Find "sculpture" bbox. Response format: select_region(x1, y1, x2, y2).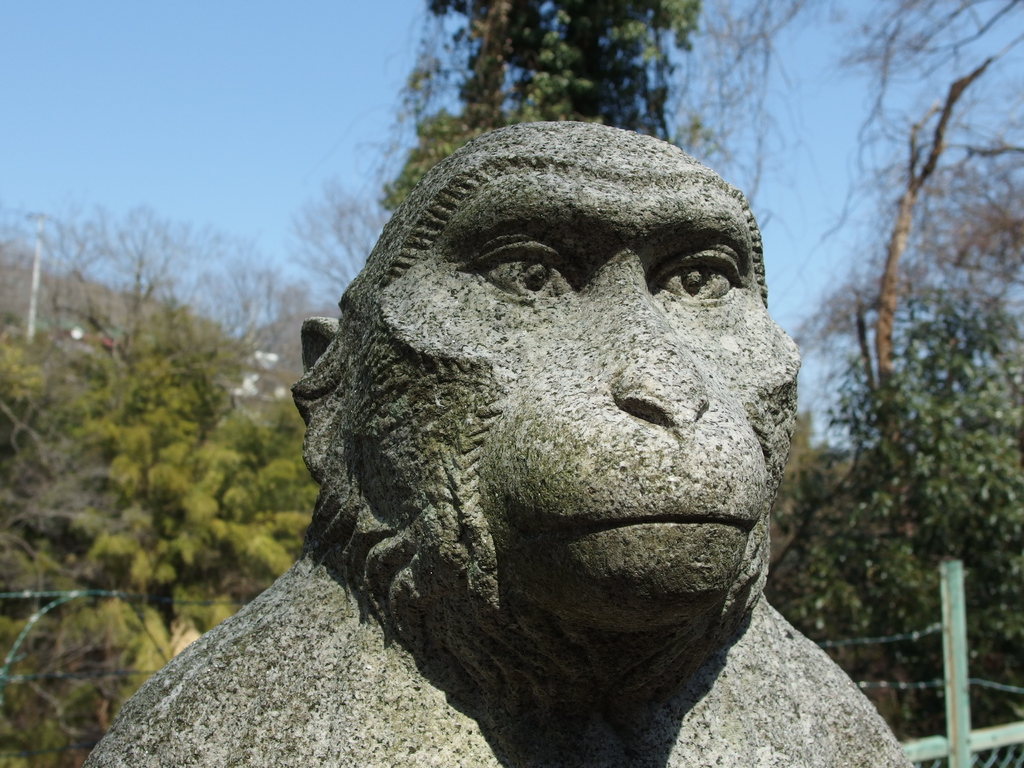
select_region(83, 120, 911, 767).
